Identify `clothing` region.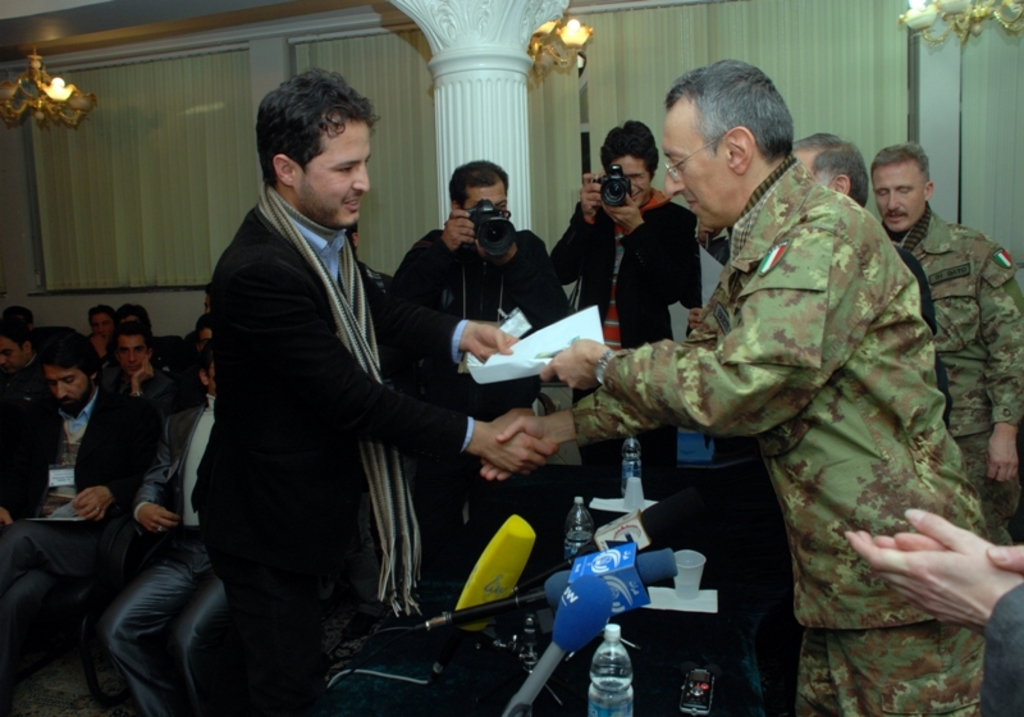
Region: [544, 184, 704, 365].
